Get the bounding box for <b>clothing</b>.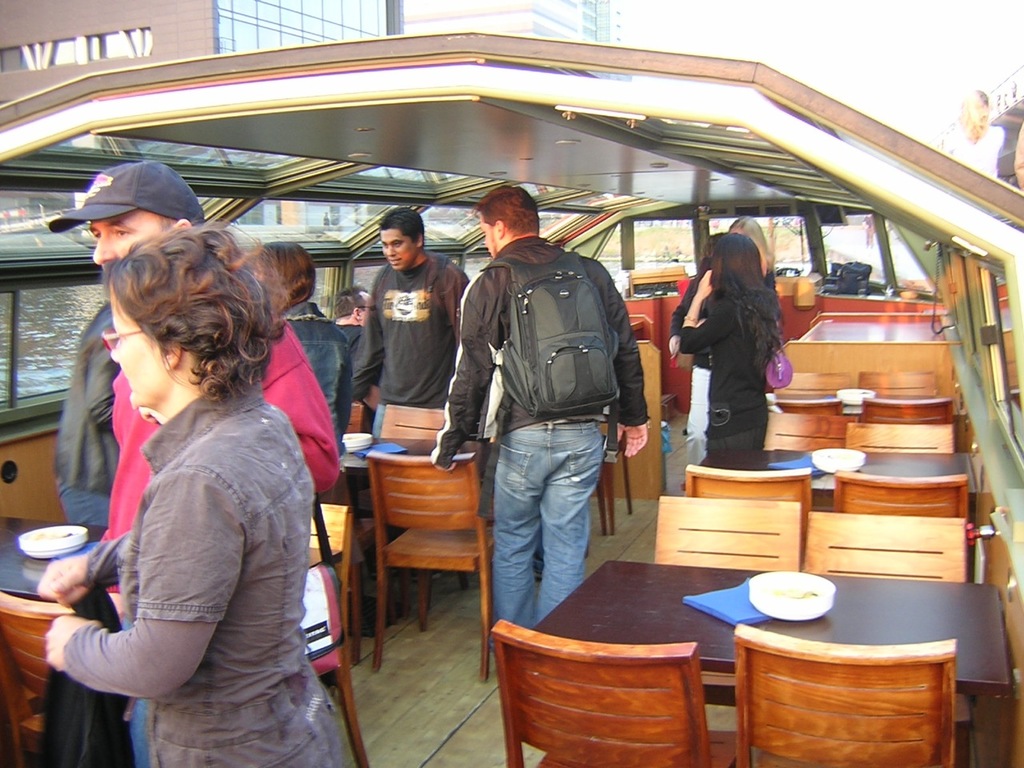
50/280/121/767.
